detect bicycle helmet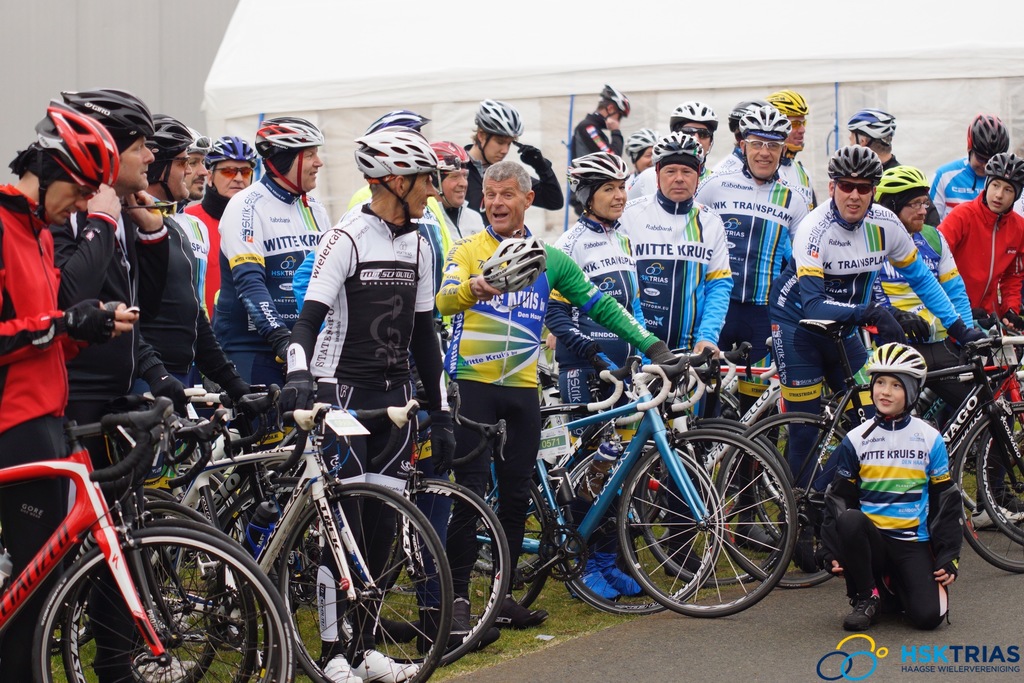
59 88 159 161
